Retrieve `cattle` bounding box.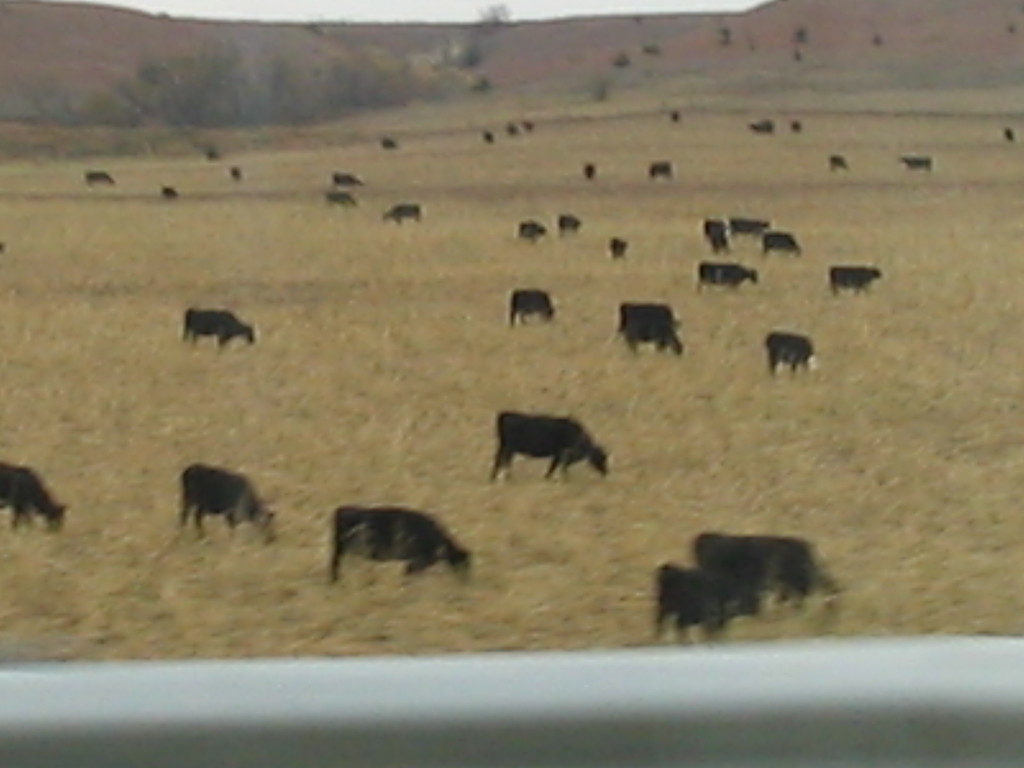
Bounding box: 640/568/739/647.
